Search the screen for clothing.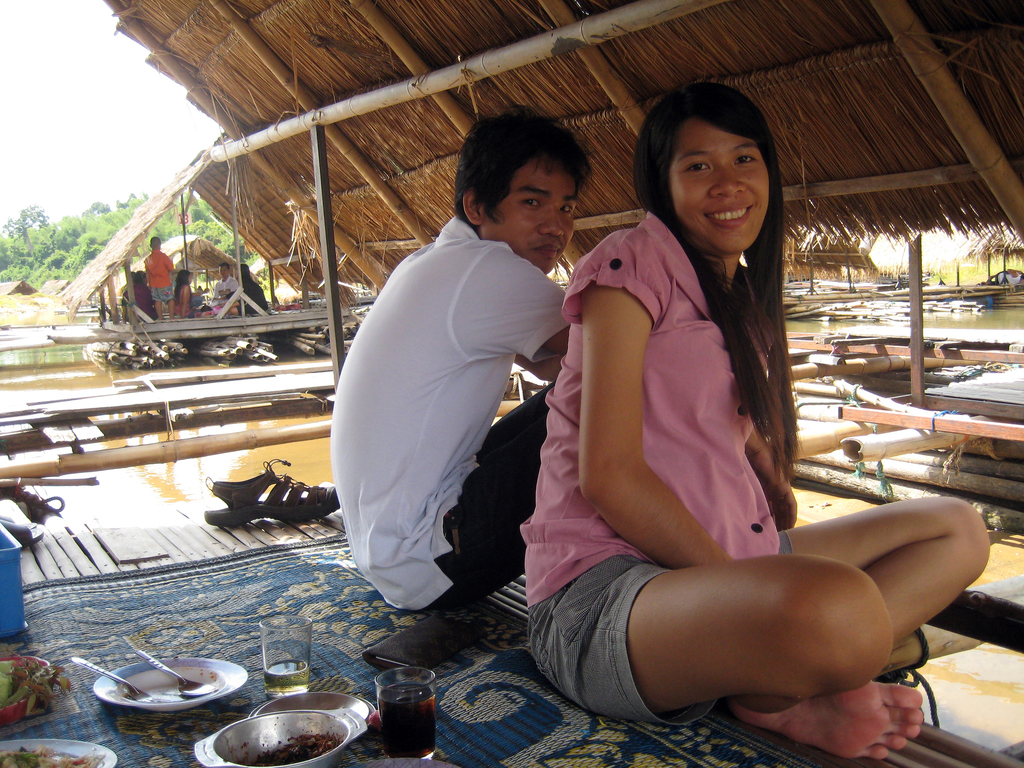
Found at {"left": 215, "top": 275, "right": 241, "bottom": 305}.
